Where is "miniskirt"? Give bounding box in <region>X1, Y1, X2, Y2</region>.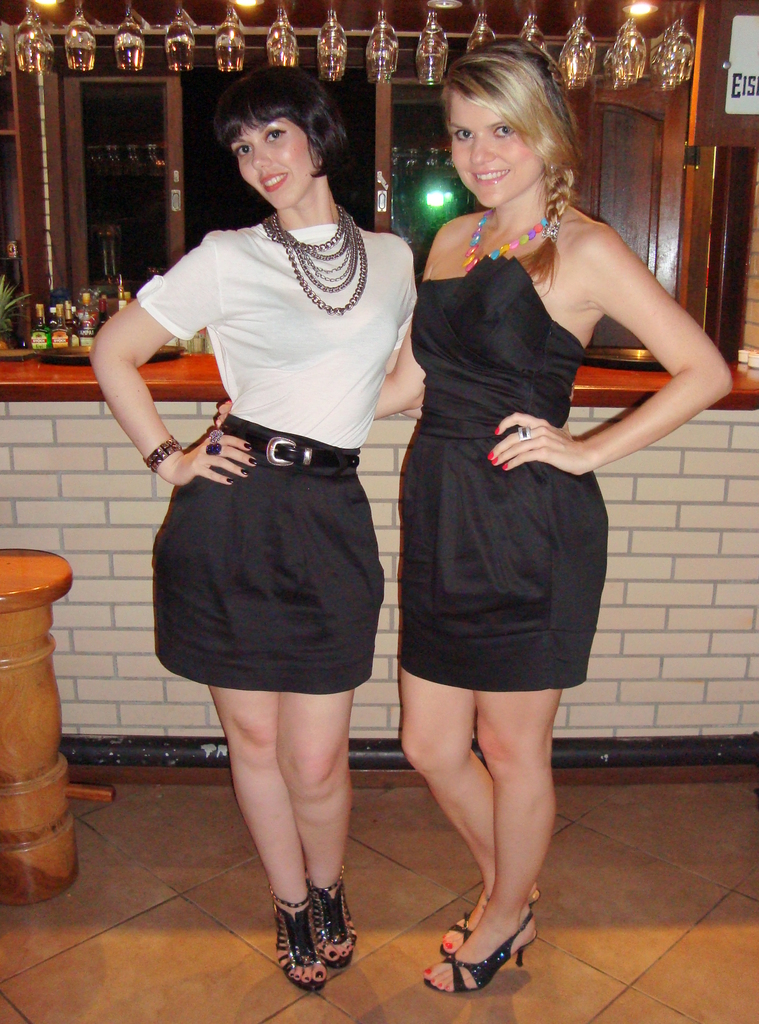
<region>152, 415, 386, 693</region>.
